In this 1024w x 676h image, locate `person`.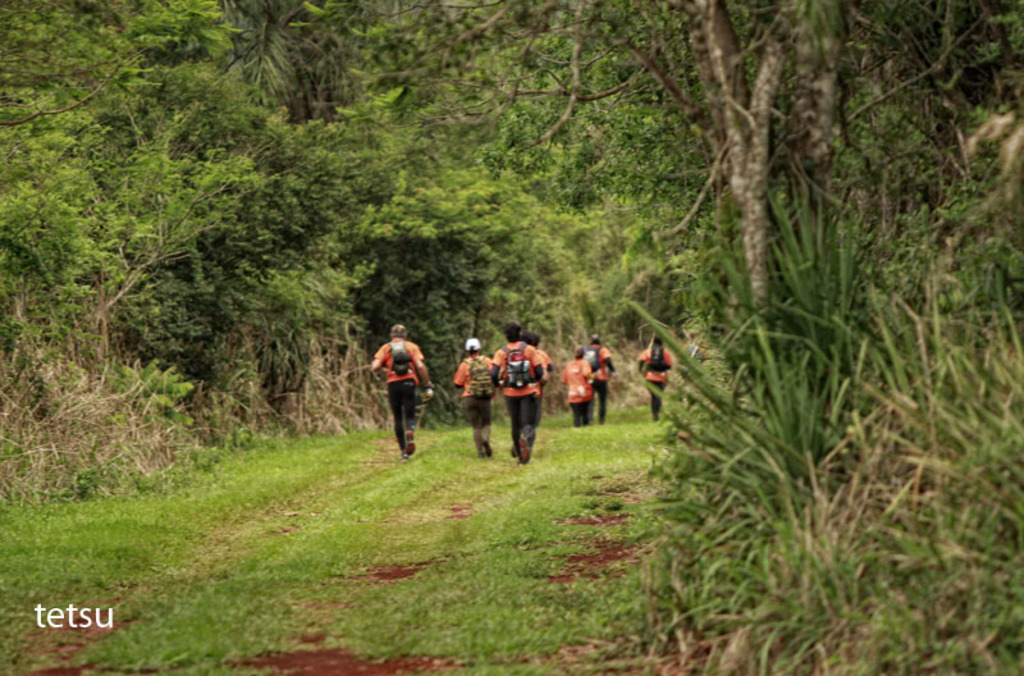
Bounding box: Rect(627, 334, 671, 410).
